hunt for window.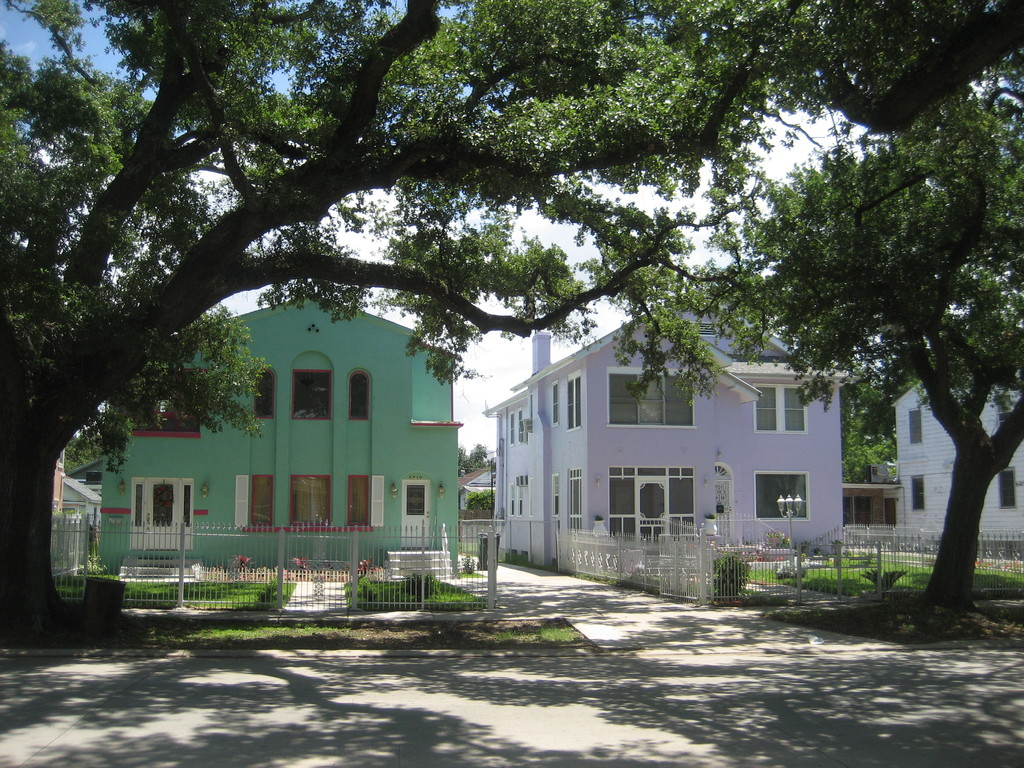
Hunted down at [left=127, top=365, right=207, bottom=438].
